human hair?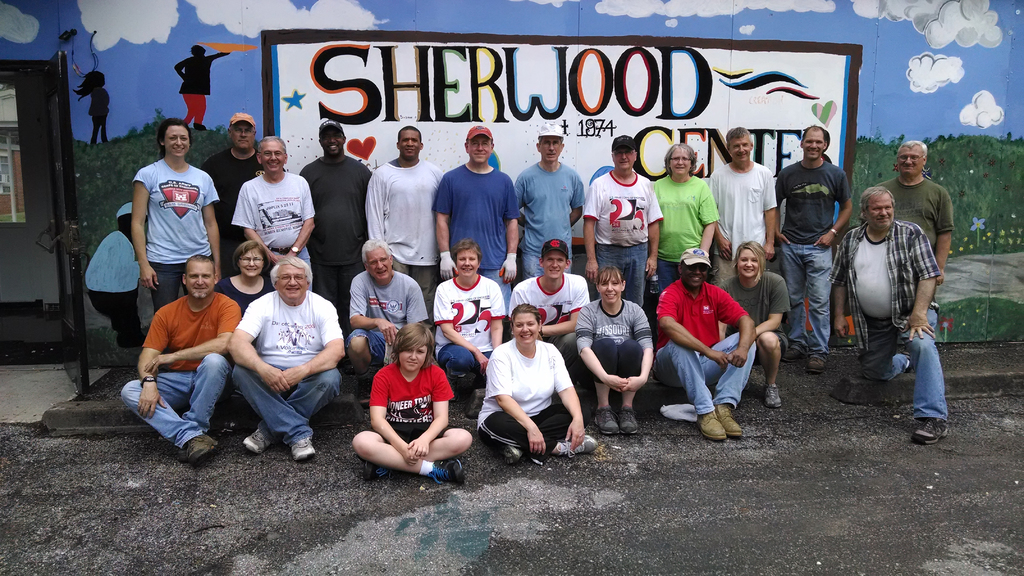
{"x1": 452, "y1": 238, "x2": 478, "y2": 266}
